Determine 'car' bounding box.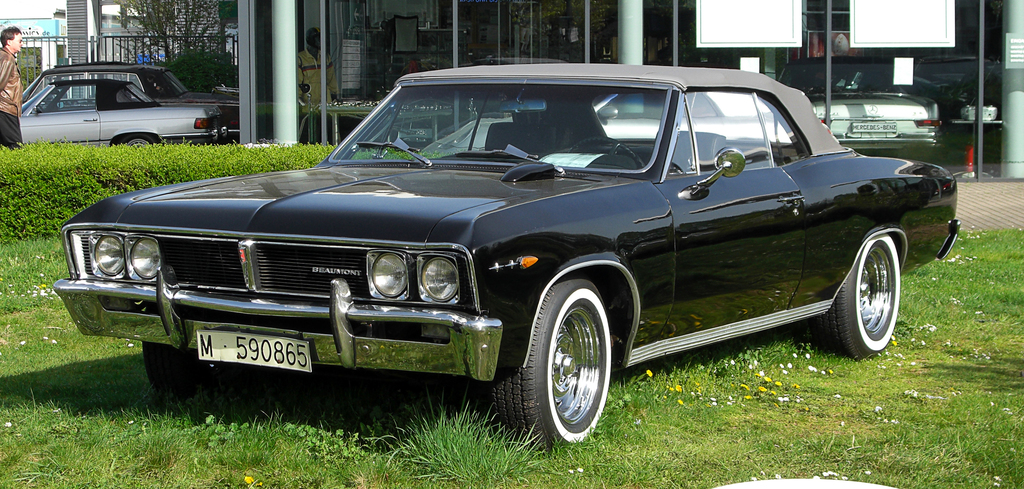
Determined: [434, 92, 795, 151].
